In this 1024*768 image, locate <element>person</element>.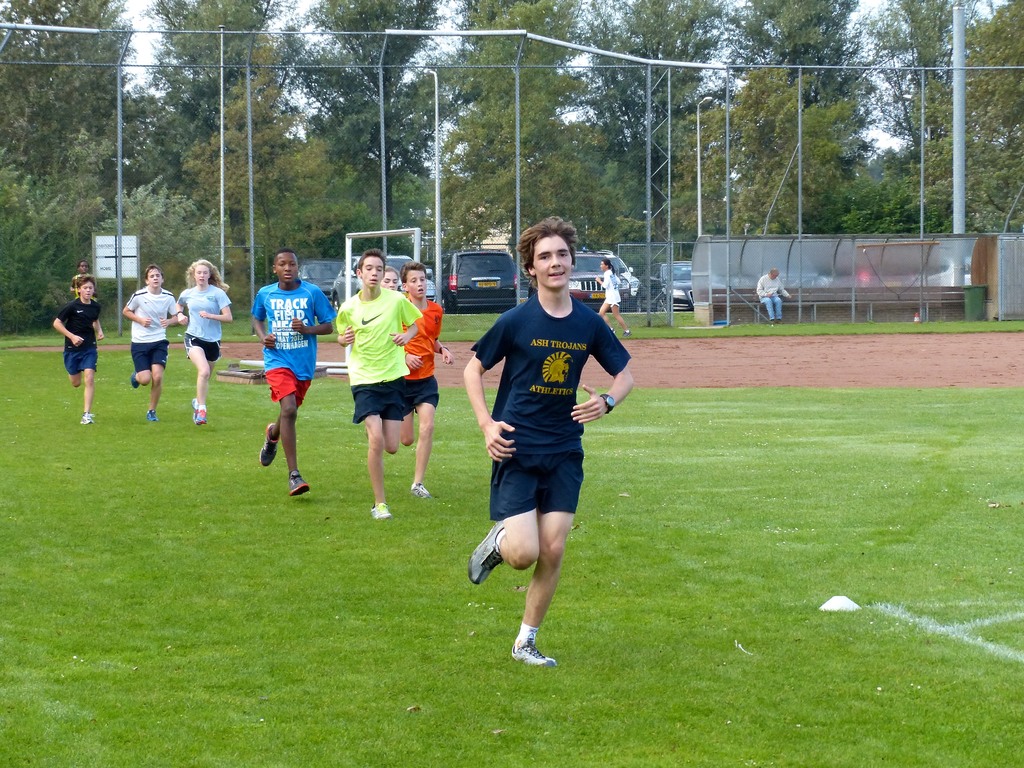
Bounding box: [70,260,103,338].
